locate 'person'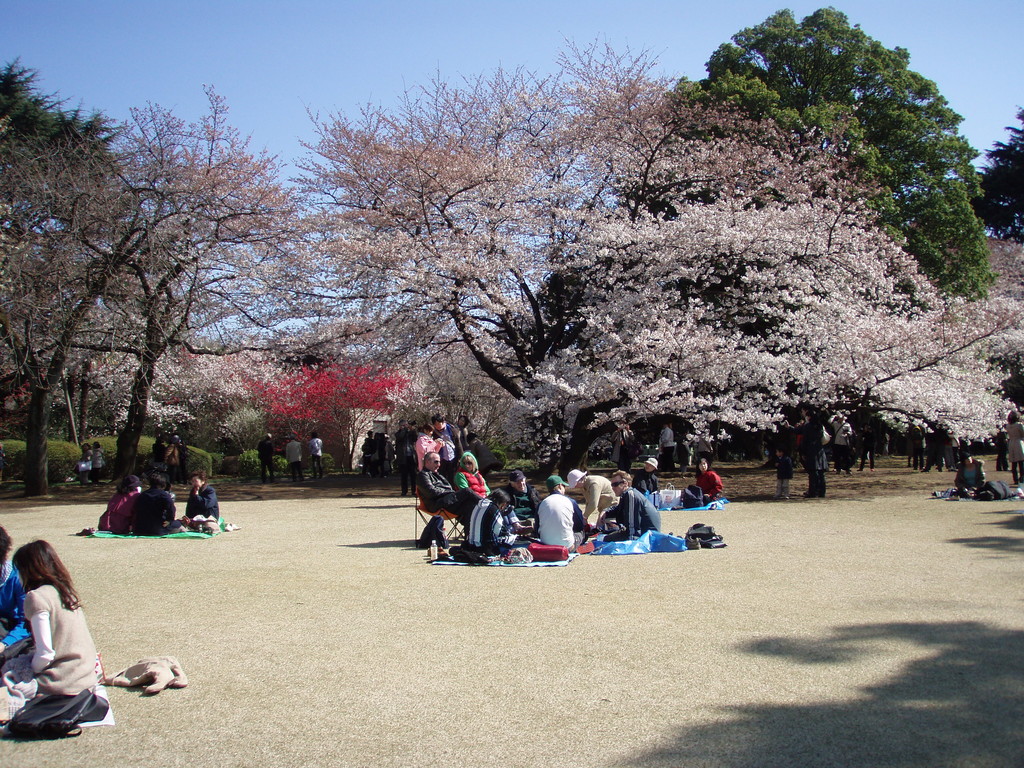
x1=974 y1=481 x2=1012 y2=500
